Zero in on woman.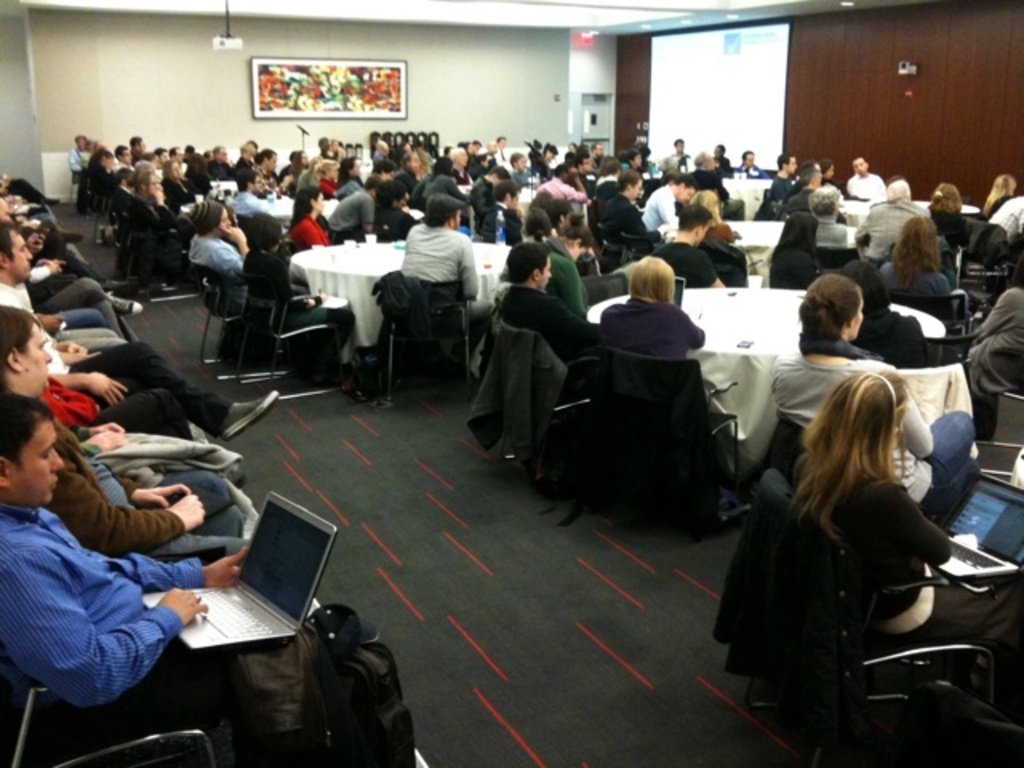
Zeroed in: 979/171/1013/218.
